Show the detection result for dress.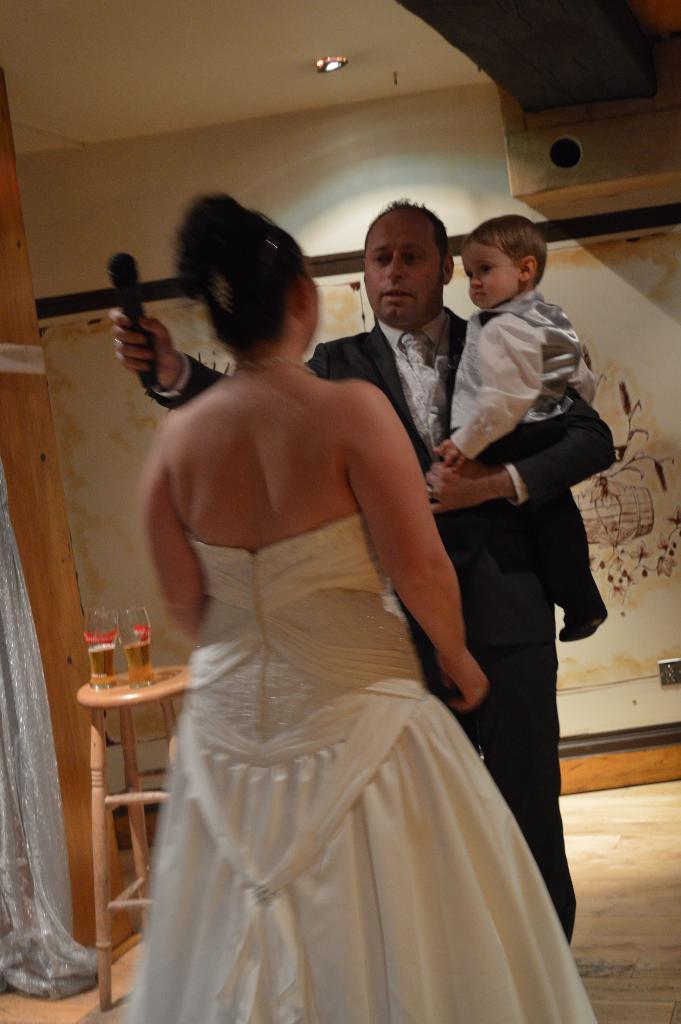
rect(123, 503, 615, 1023).
